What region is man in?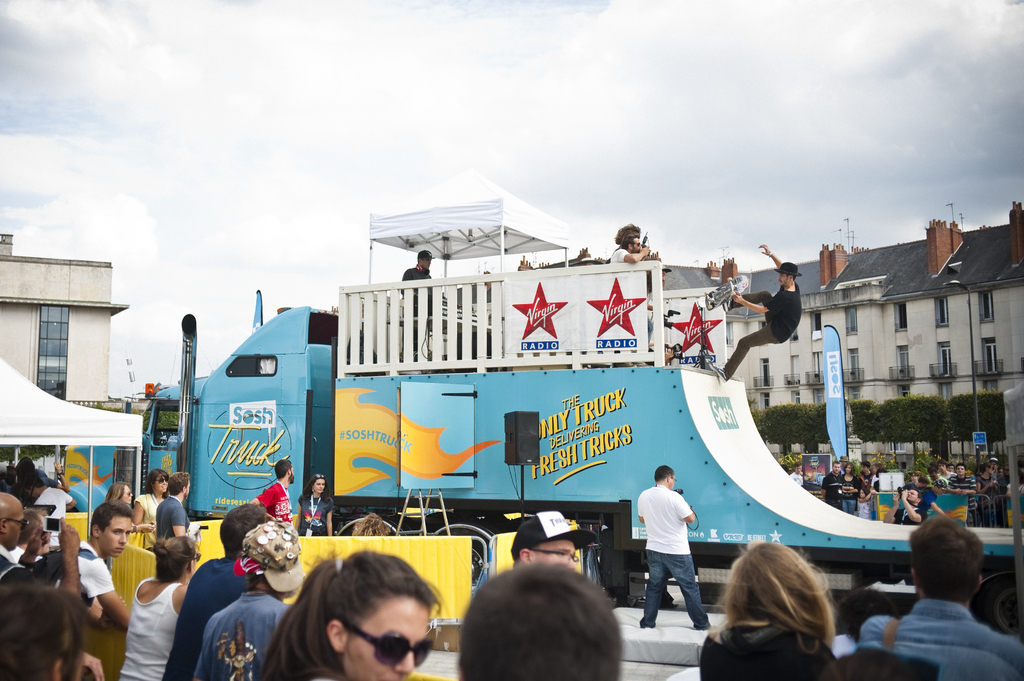
858 461 872 483.
